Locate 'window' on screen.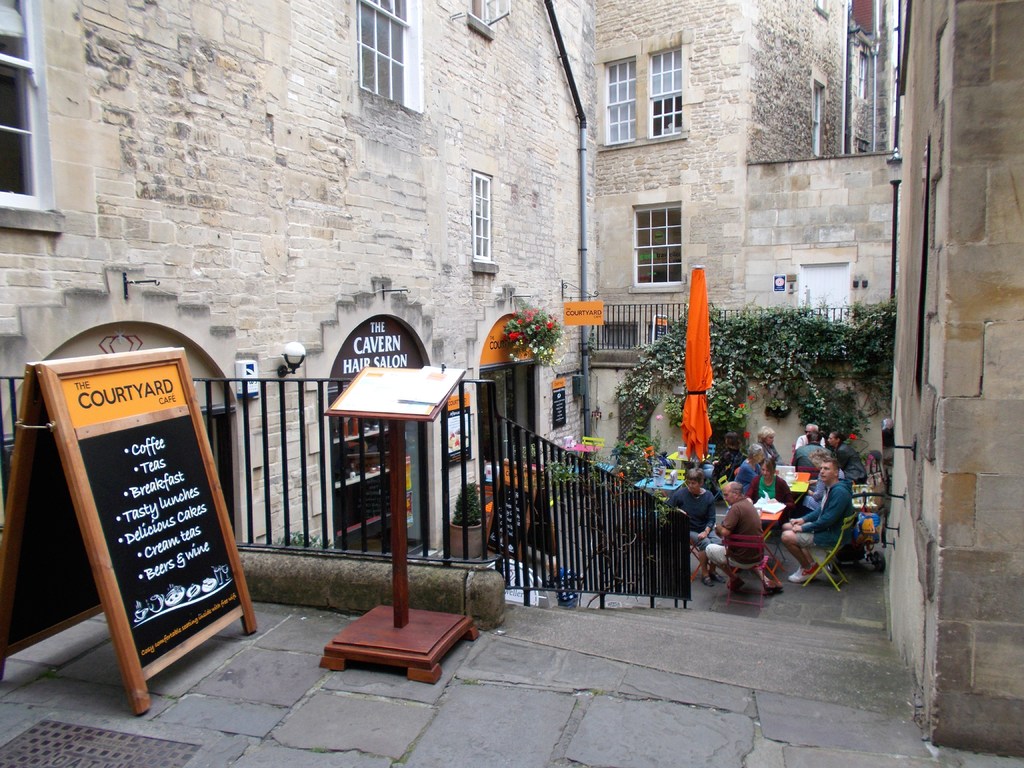
On screen at left=0, top=0, right=95, bottom=243.
